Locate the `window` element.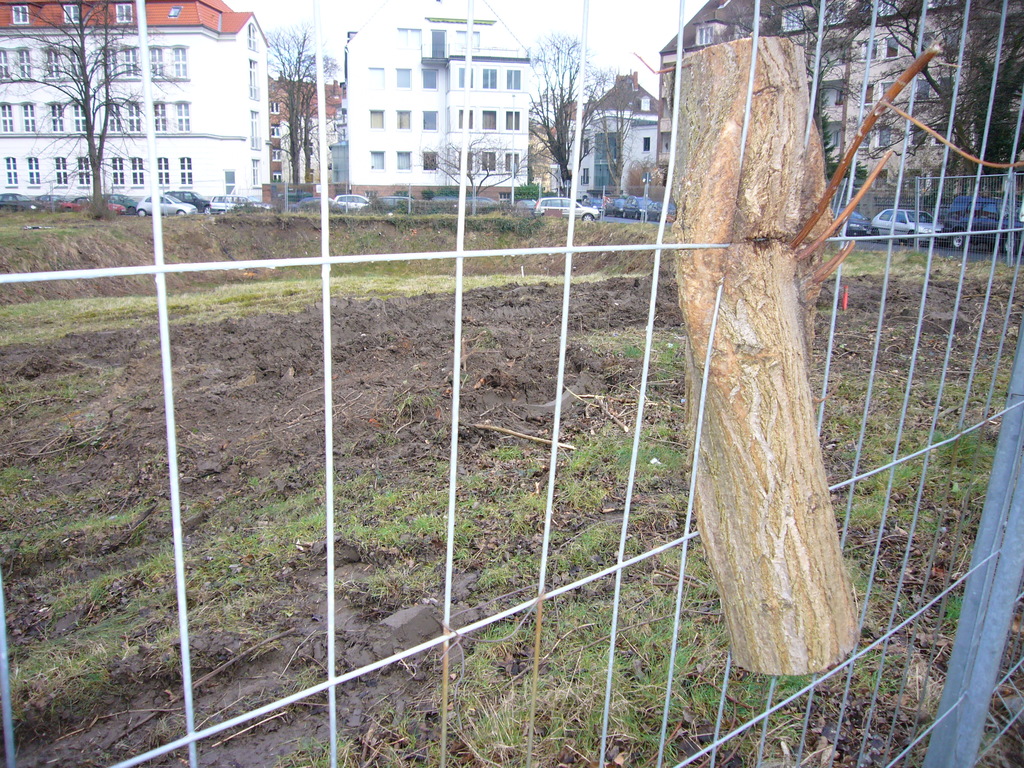
Element bbox: 120/42/141/76.
